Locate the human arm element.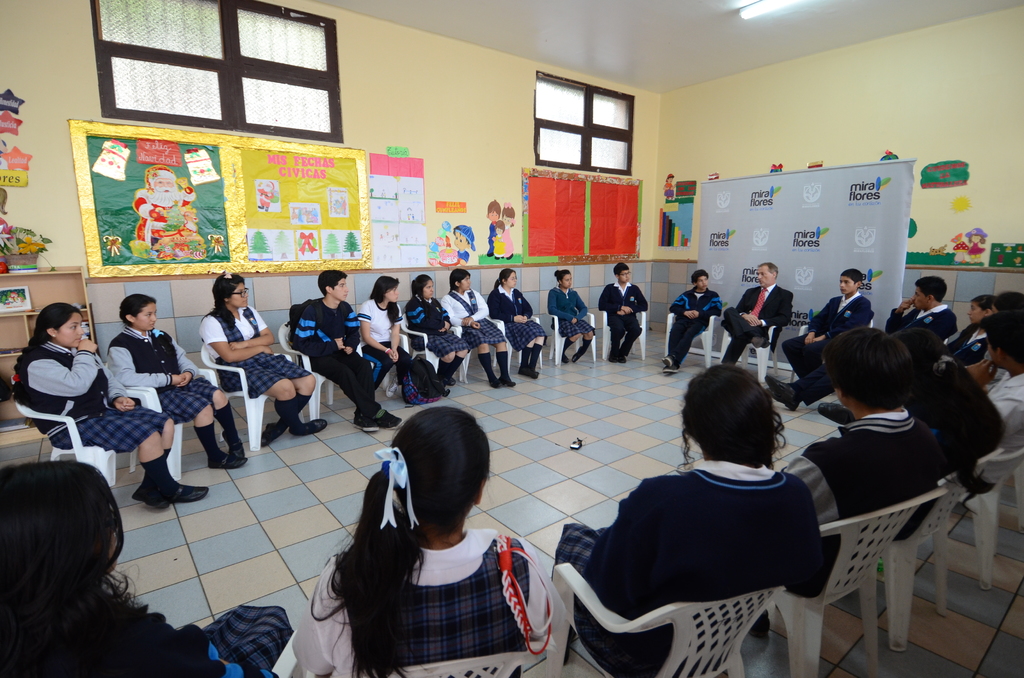
Element bbox: [820, 297, 878, 342].
